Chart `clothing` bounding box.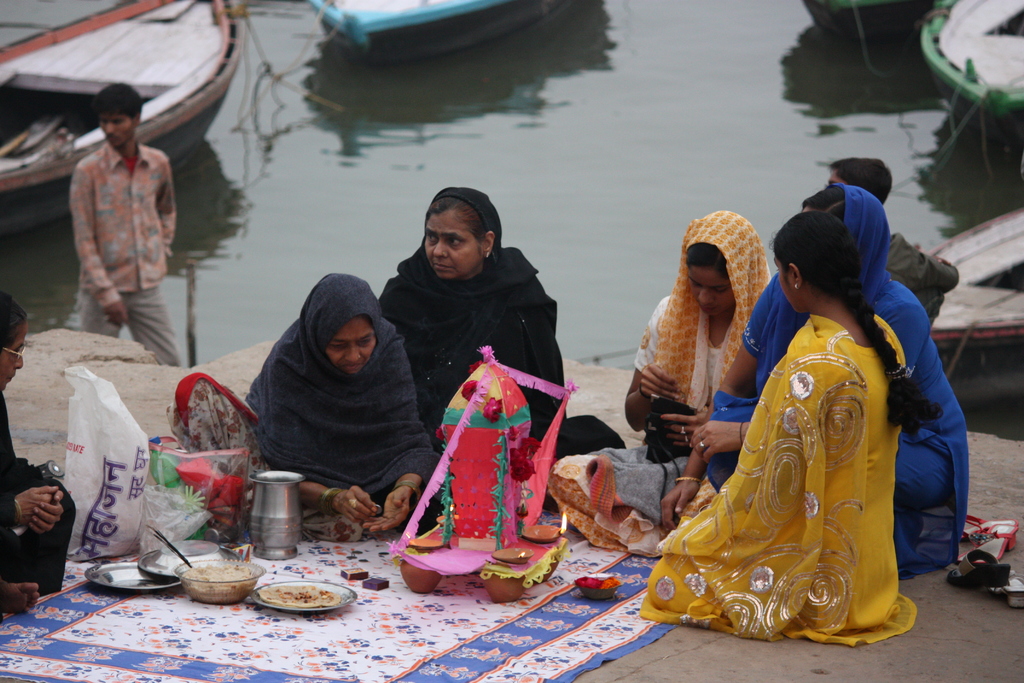
Charted: rect(64, 136, 180, 368).
